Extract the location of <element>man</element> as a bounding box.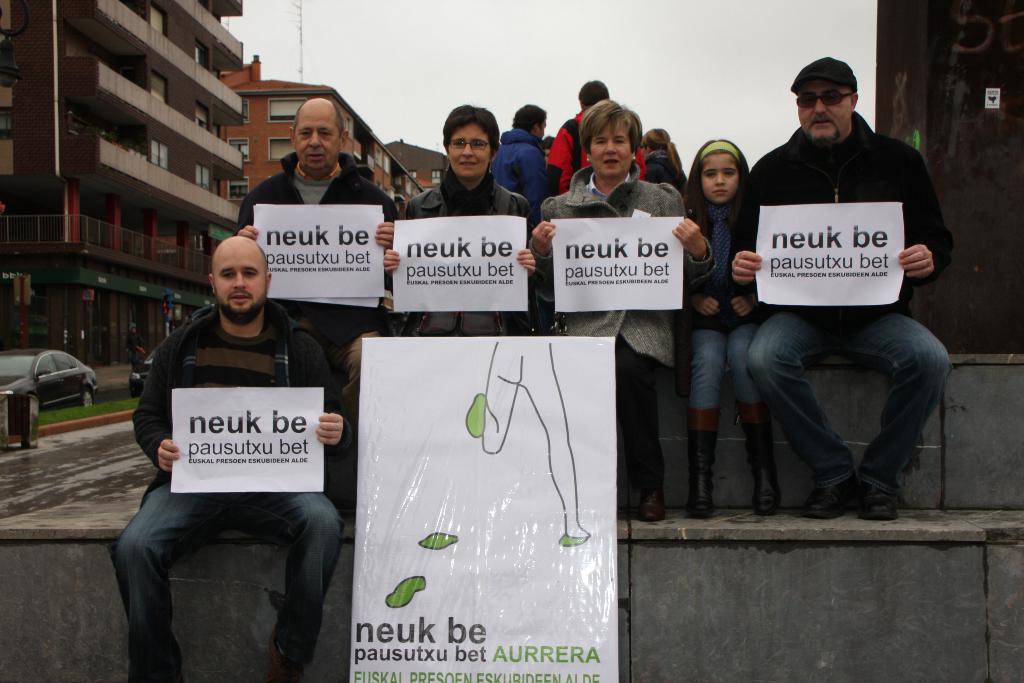
(x1=541, y1=82, x2=644, y2=190).
